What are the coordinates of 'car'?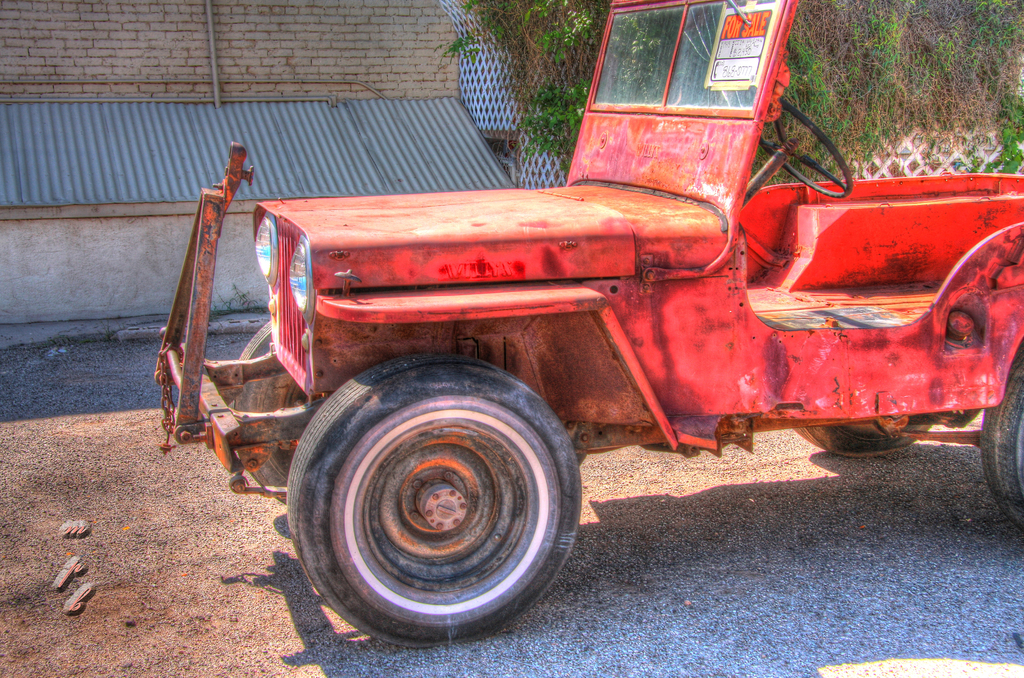
locate(127, 90, 992, 608).
